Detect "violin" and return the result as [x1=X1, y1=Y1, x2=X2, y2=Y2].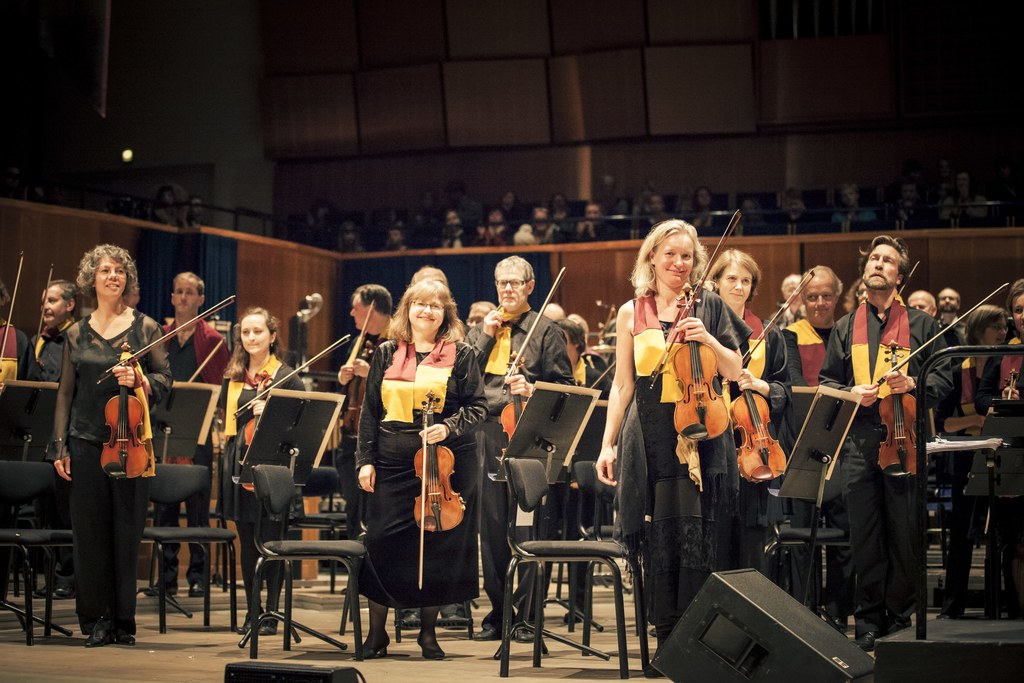
[x1=234, y1=334, x2=355, y2=450].
